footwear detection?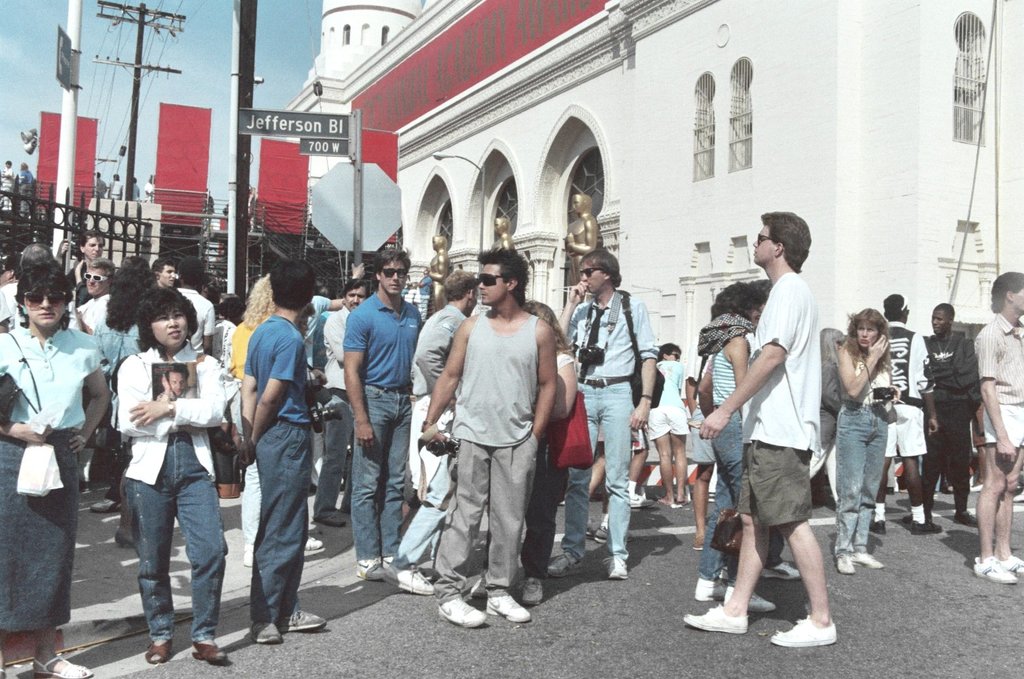
locate(357, 555, 387, 579)
